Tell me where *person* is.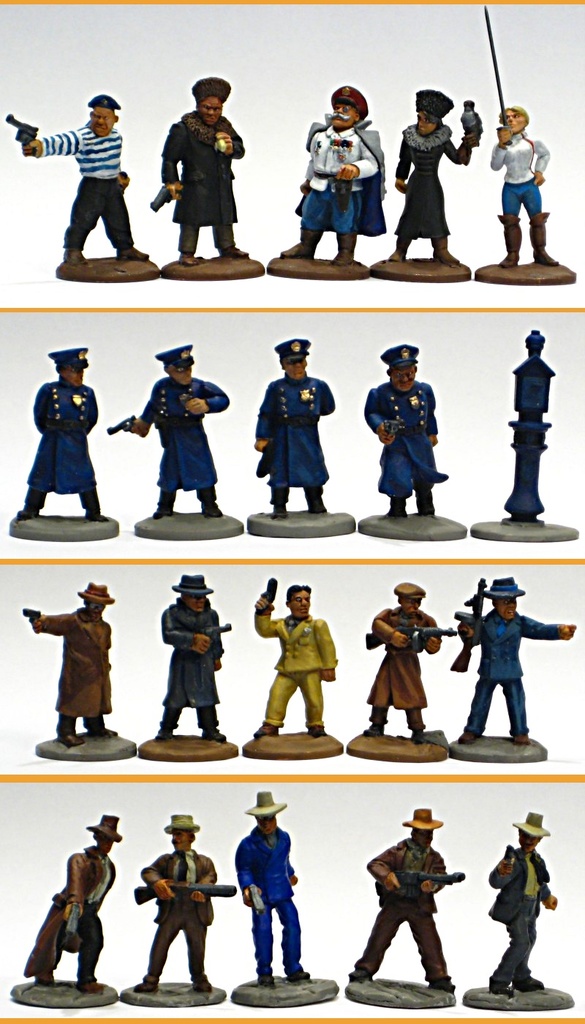
*person* is at {"x1": 391, "y1": 89, "x2": 476, "y2": 266}.
